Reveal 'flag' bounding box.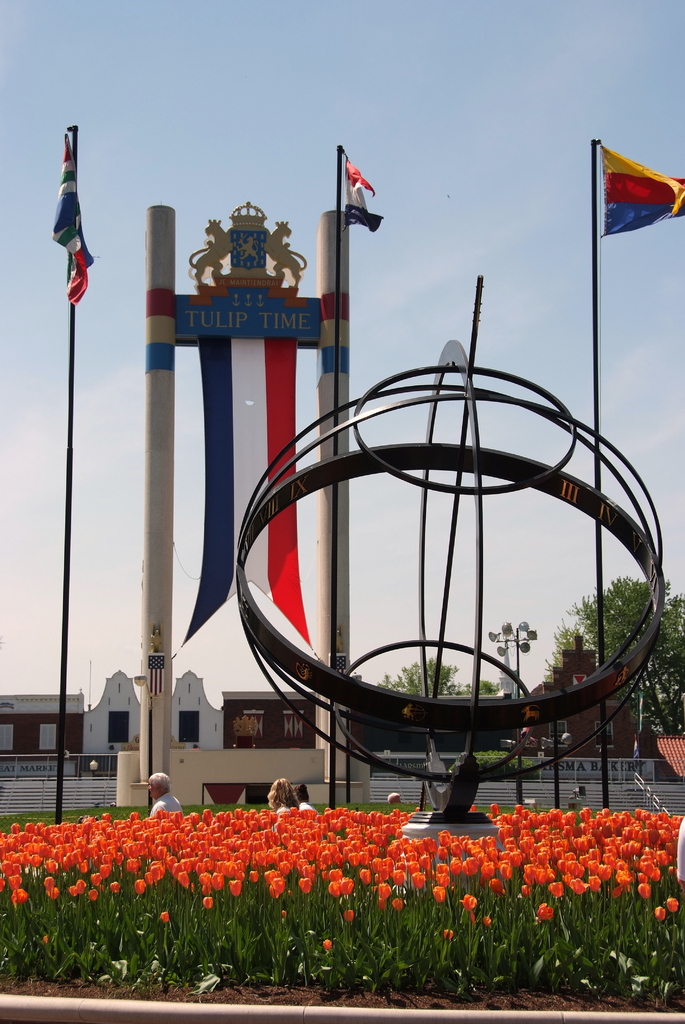
Revealed: Rect(595, 131, 672, 252).
